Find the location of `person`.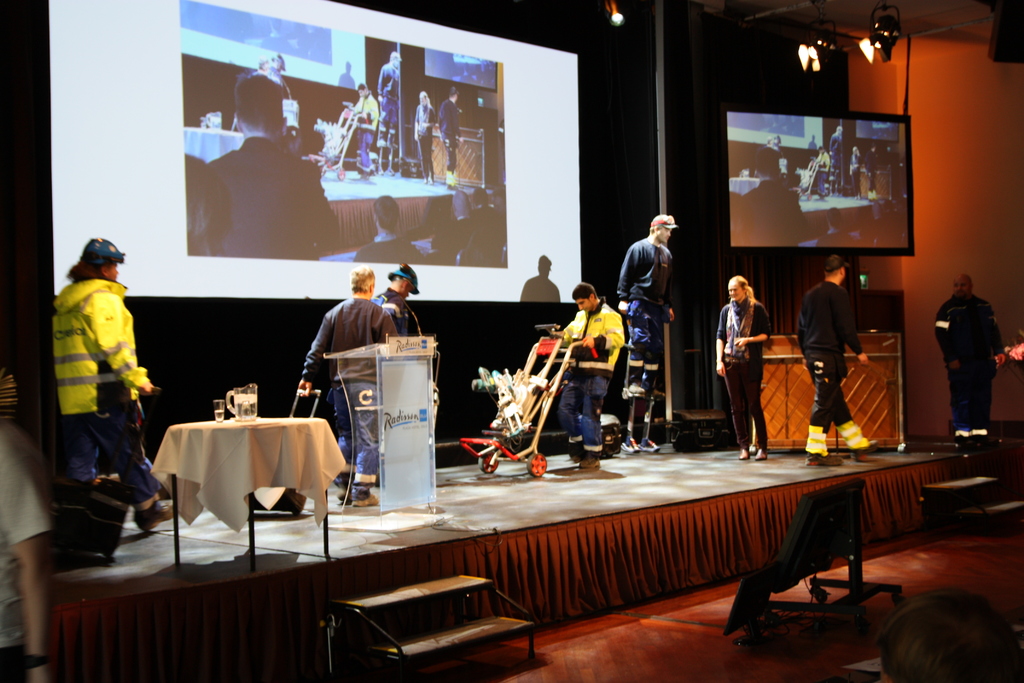
Location: 380,53,397,126.
